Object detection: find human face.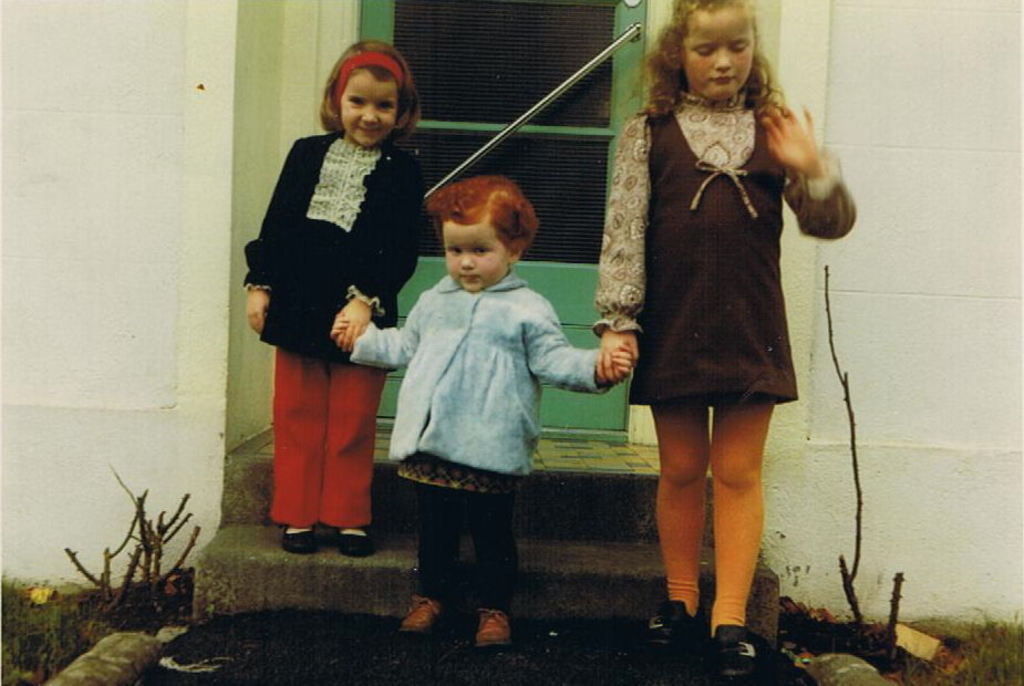
(left=442, top=220, right=509, bottom=292).
